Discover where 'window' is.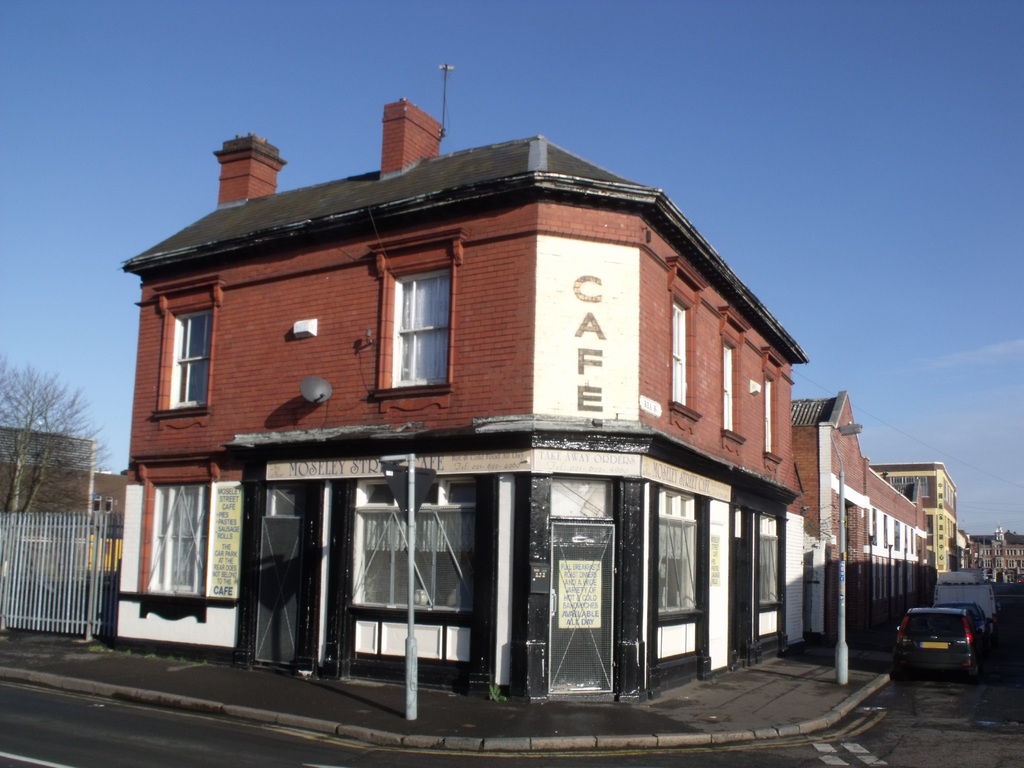
Discovered at BBox(168, 307, 212, 410).
